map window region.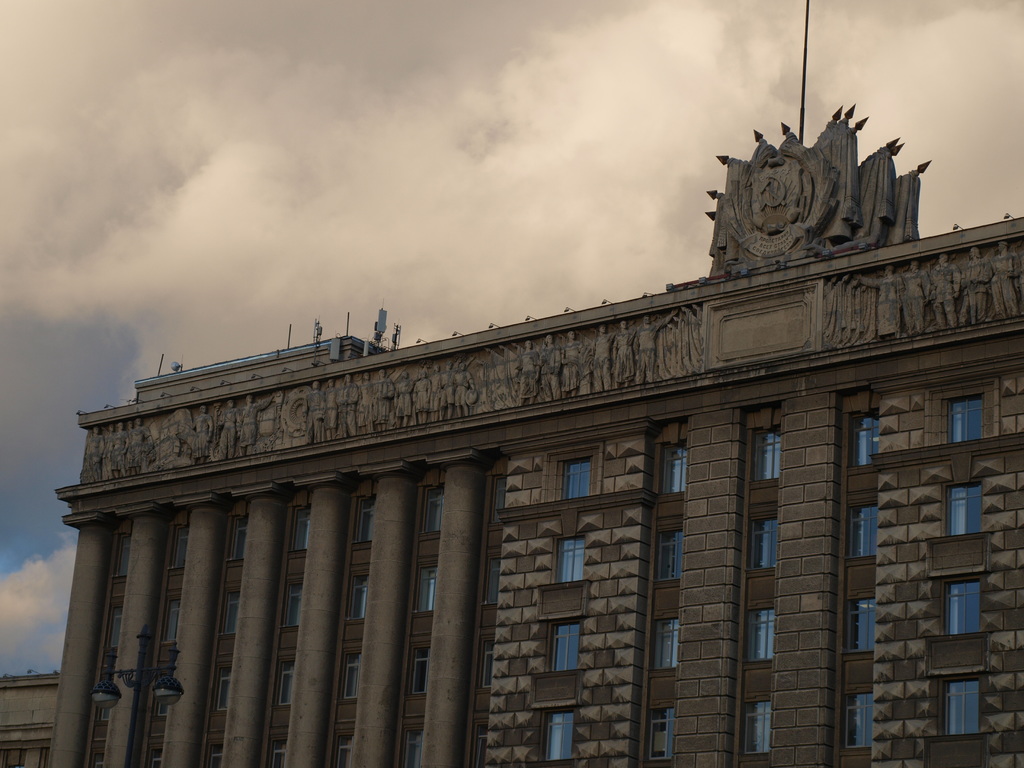
Mapped to [left=157, top=700, right=173, bottom=720].
